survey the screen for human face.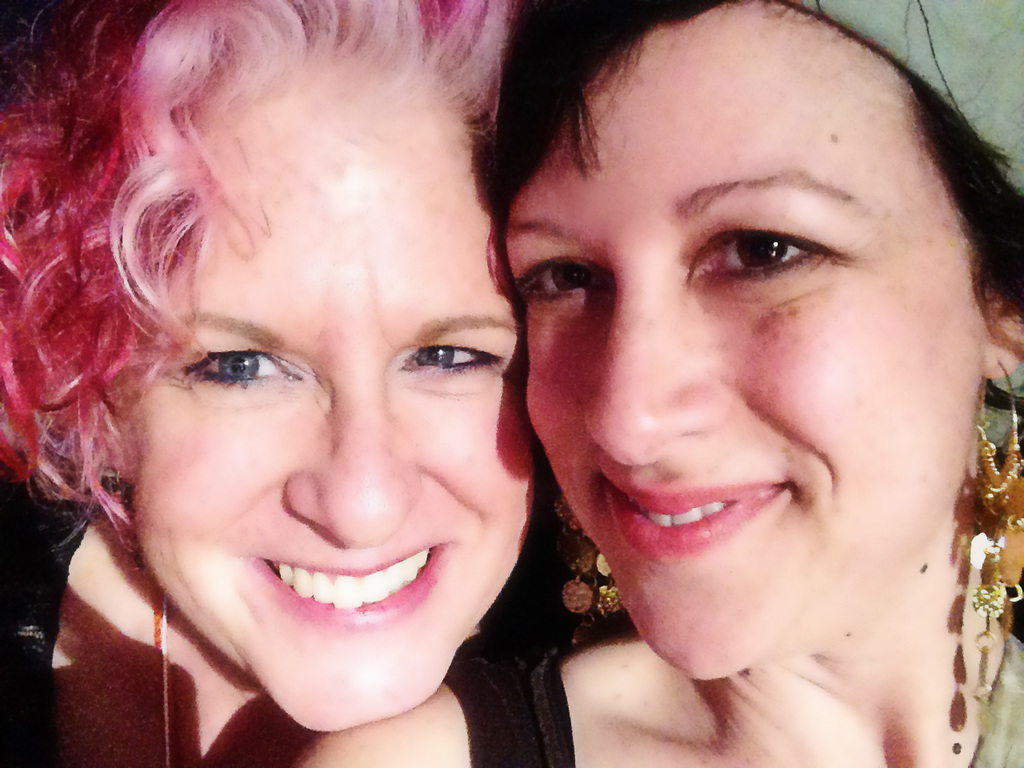
Survey found: 484,9,990,676.
